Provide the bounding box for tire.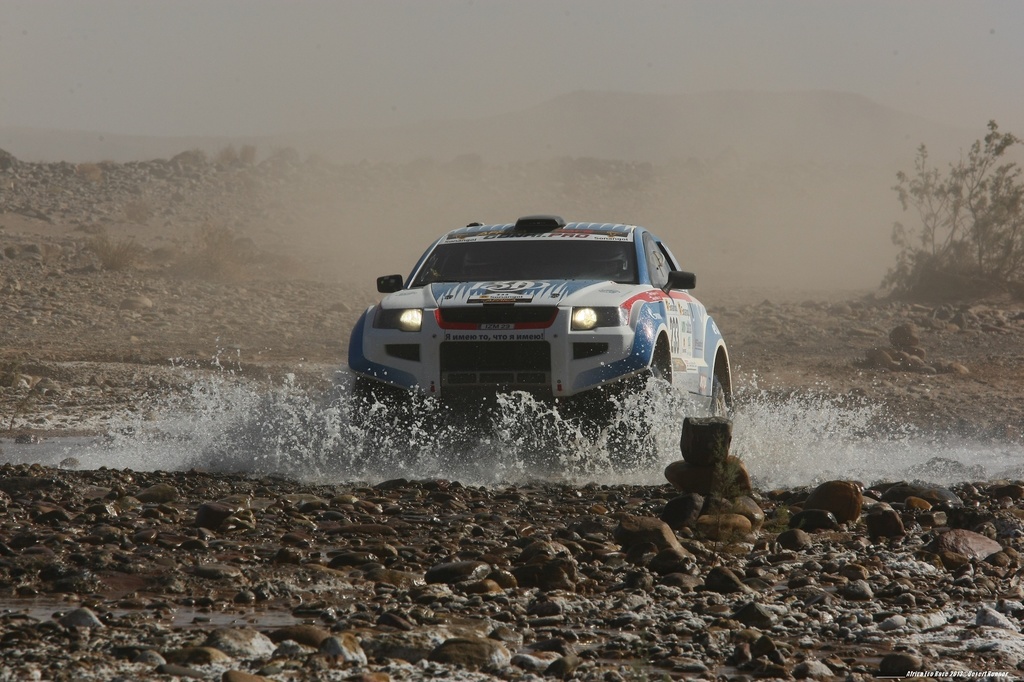
[x1=623, y1=367, x2=675, y2=473].
